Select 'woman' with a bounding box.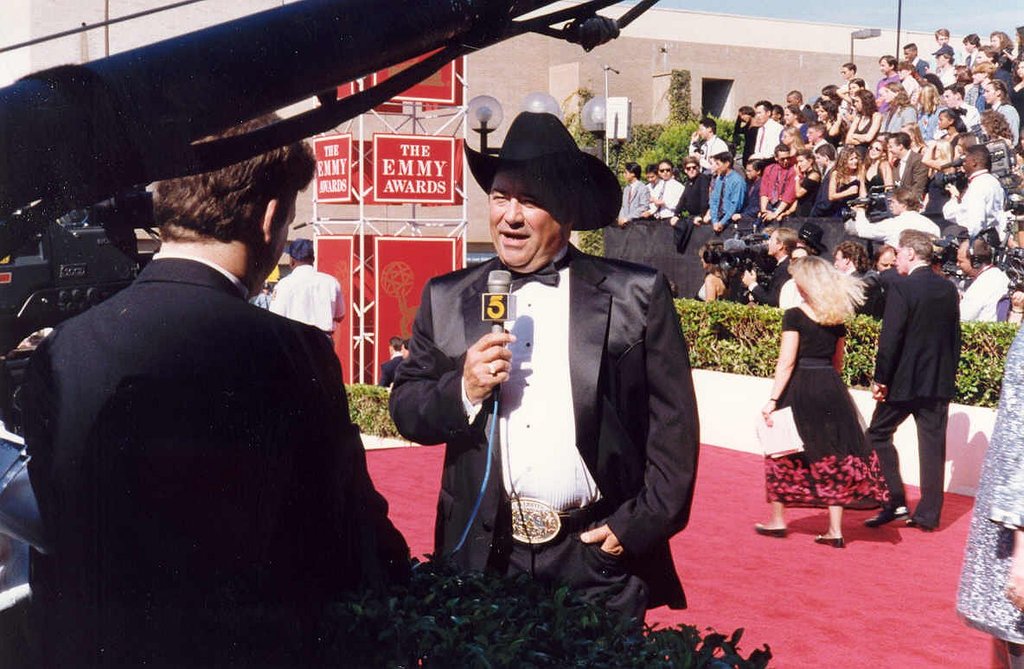
(x1=752, y1=252, x2=894, y2=551).
